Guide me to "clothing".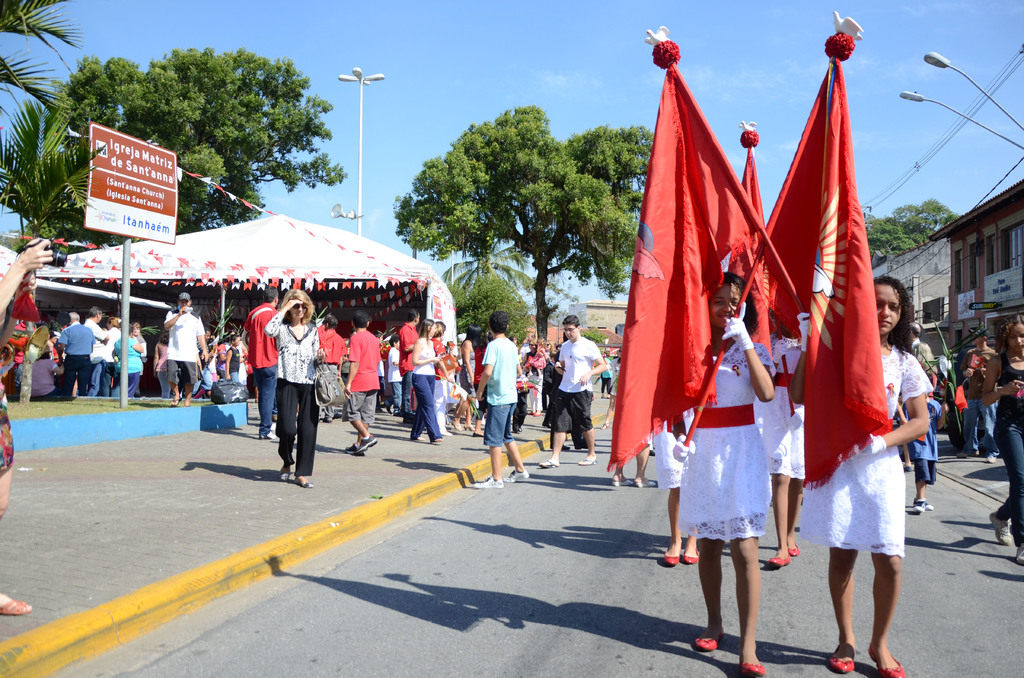
Guidance: 914, 467, 929, 494.
